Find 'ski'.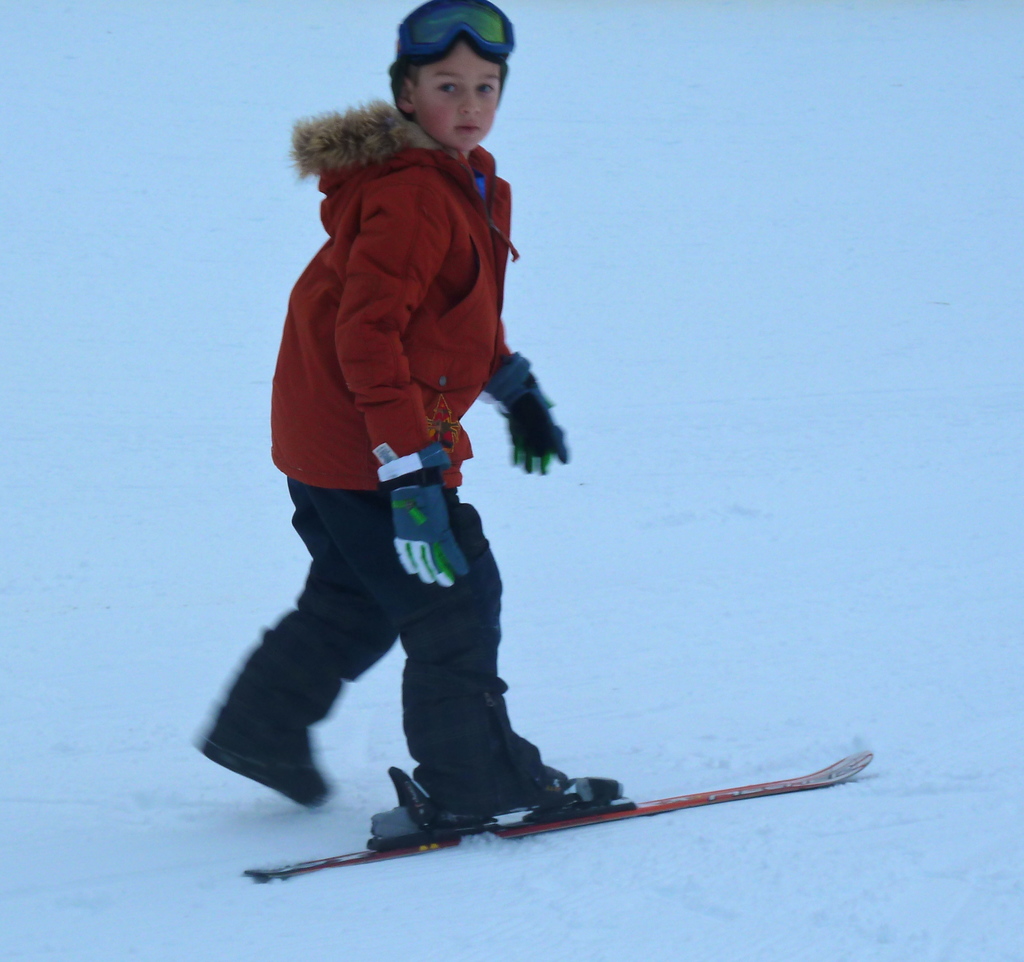
{"left": 226, "top": 737, "right": 902, "bottom": 908}.
